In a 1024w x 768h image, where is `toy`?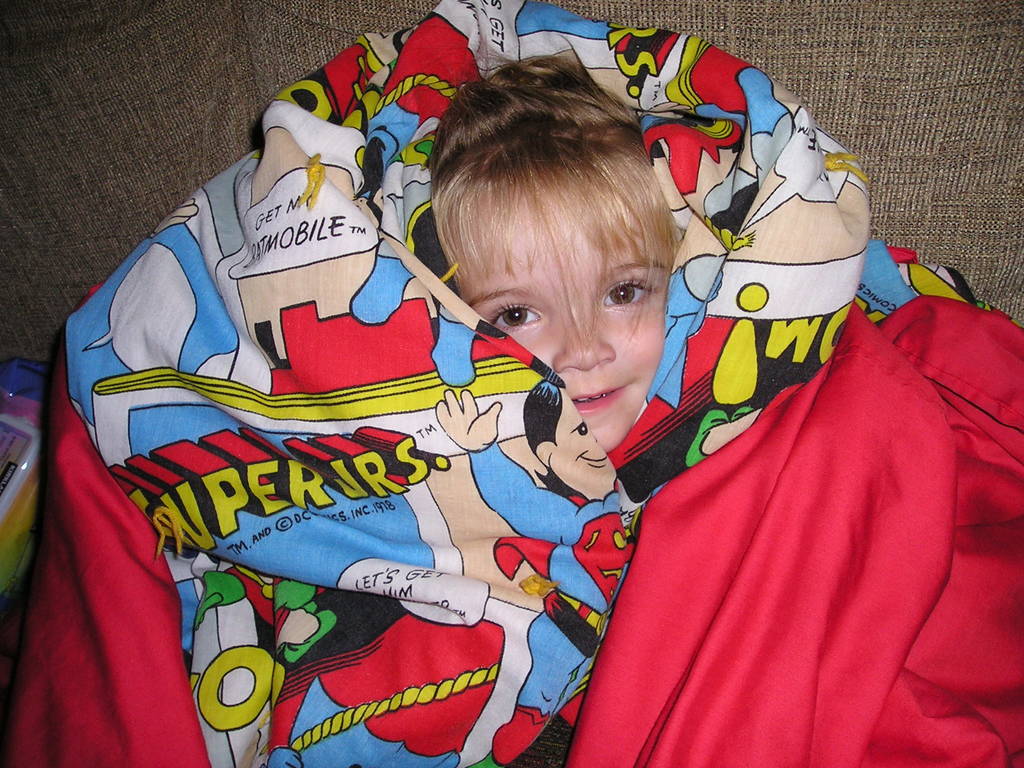
(x1=619, y1=38, x2=854, y2=268).
